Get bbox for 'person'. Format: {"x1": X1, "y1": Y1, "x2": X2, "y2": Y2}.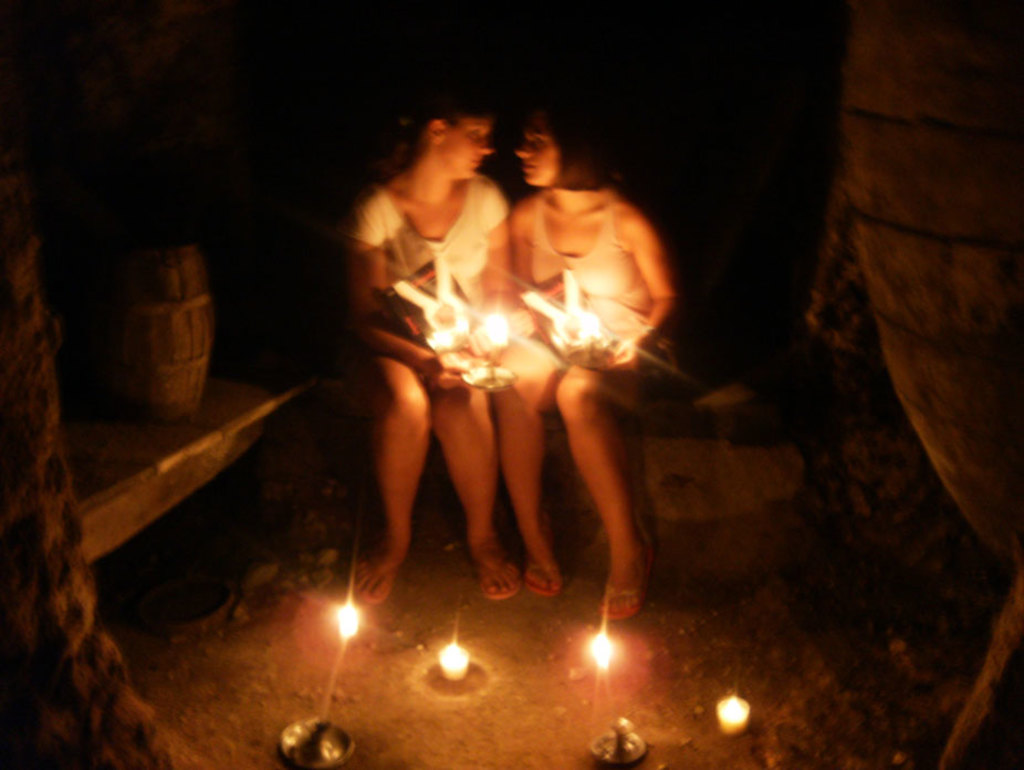
{"x1": 508, "y1": 111, "x2": 675, "y2": 616}.
